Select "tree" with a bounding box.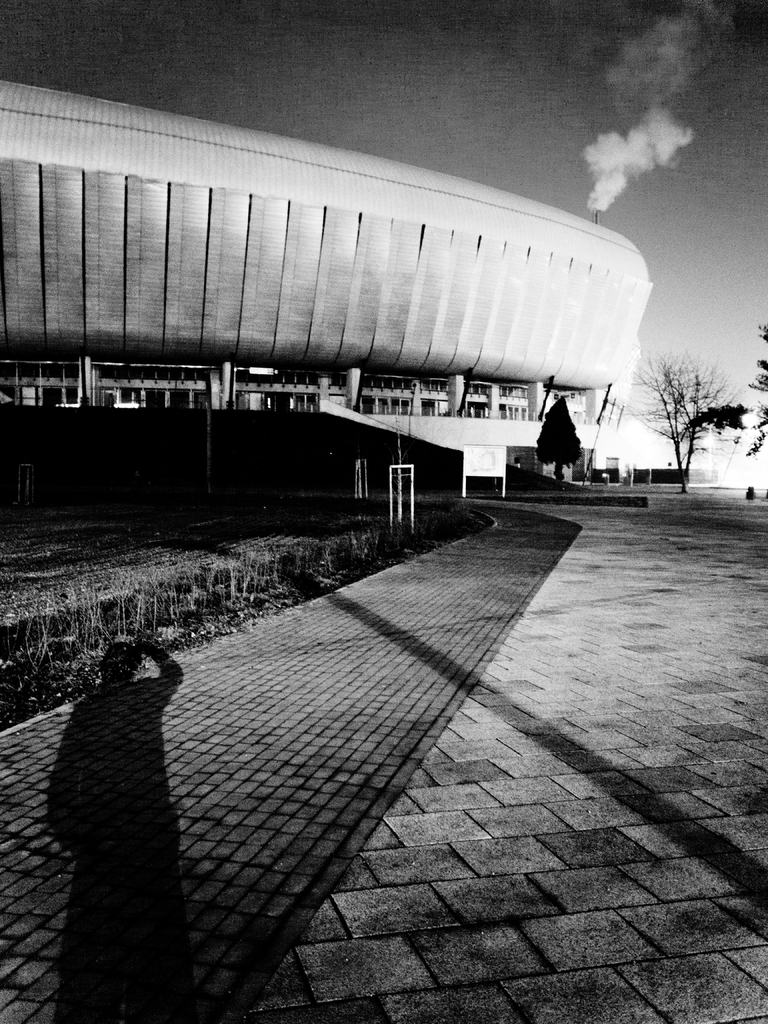
left=733, top=337, right=767, bottom=462.
